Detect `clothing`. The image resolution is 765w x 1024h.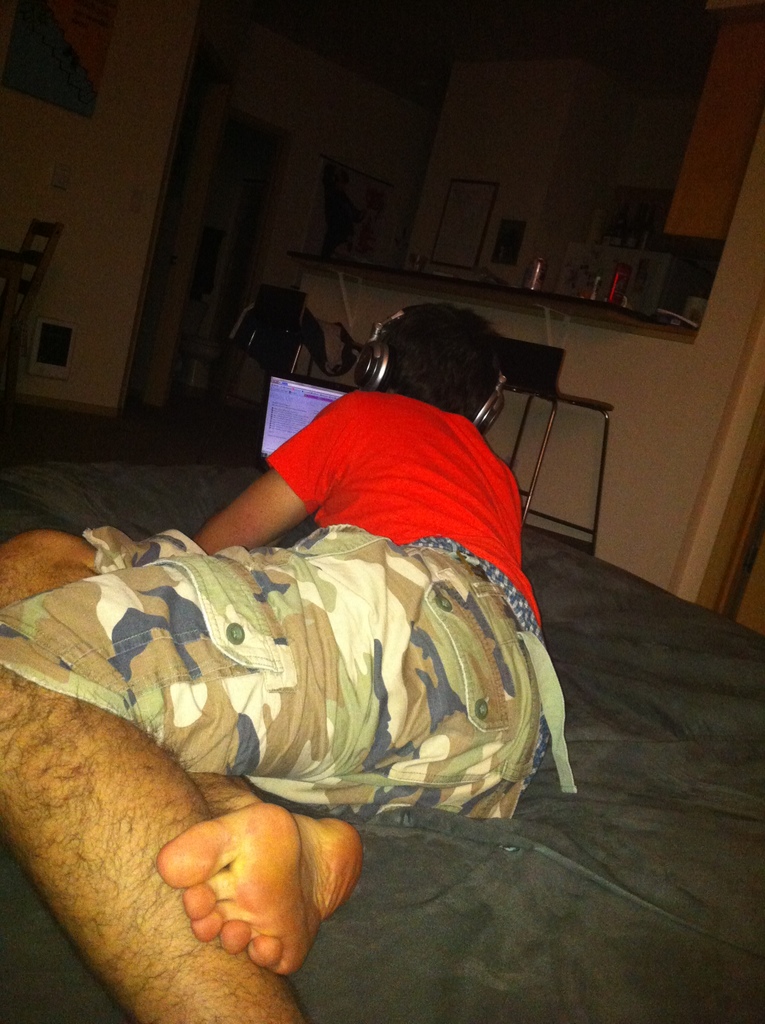
BBox(195, 358, 545, 580).
